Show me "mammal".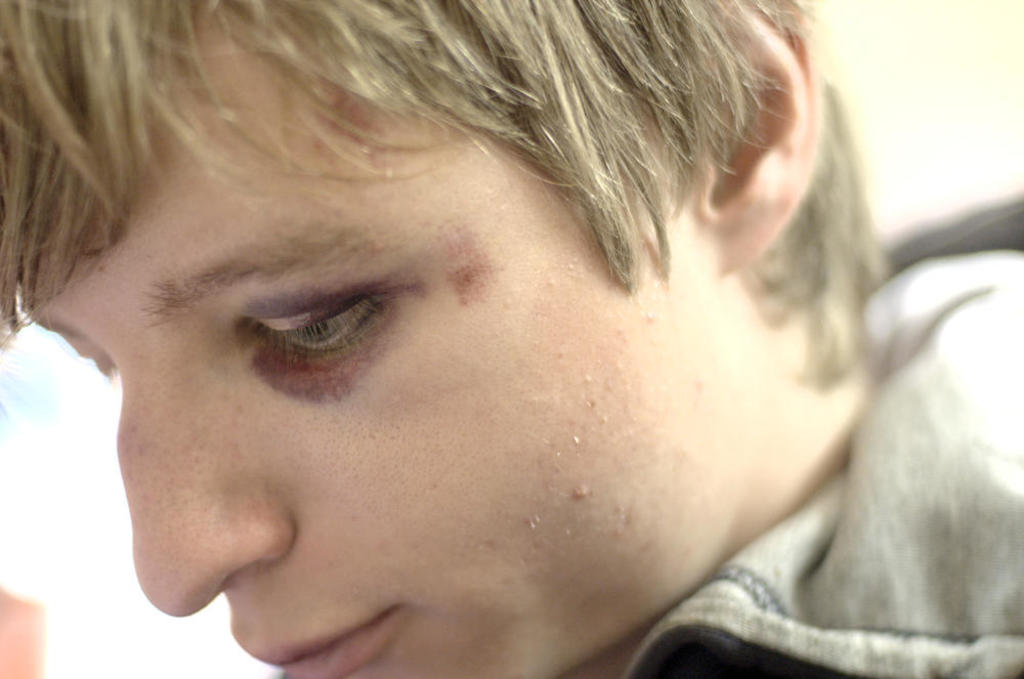
"mammal" is here: region(0, 0, 1023, 678).
